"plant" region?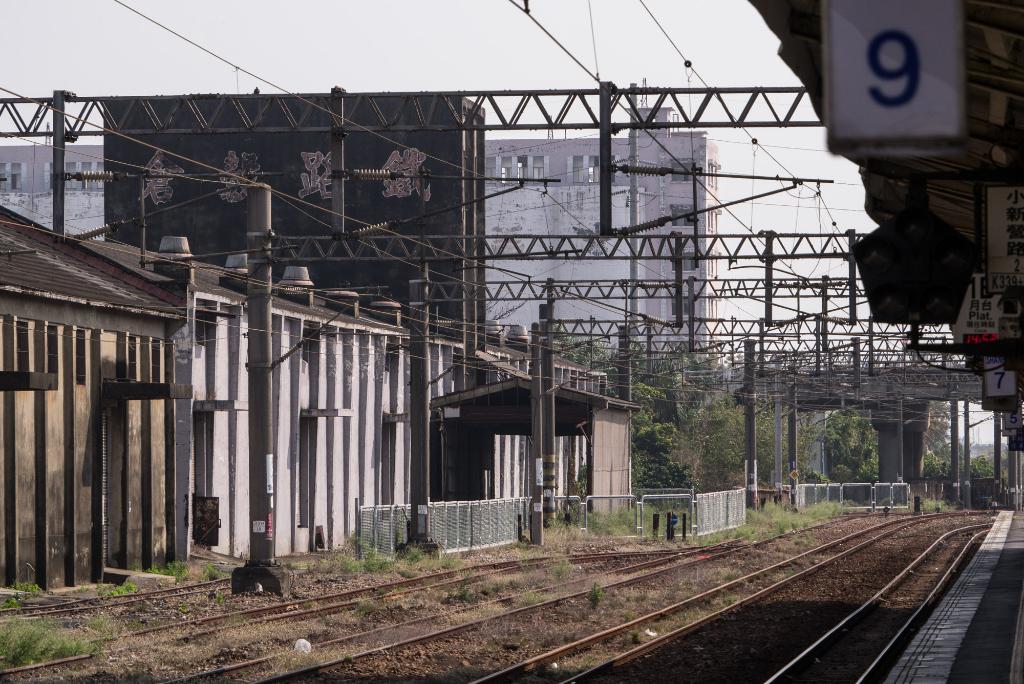
left=755, top=567, right=794, bottom=583
